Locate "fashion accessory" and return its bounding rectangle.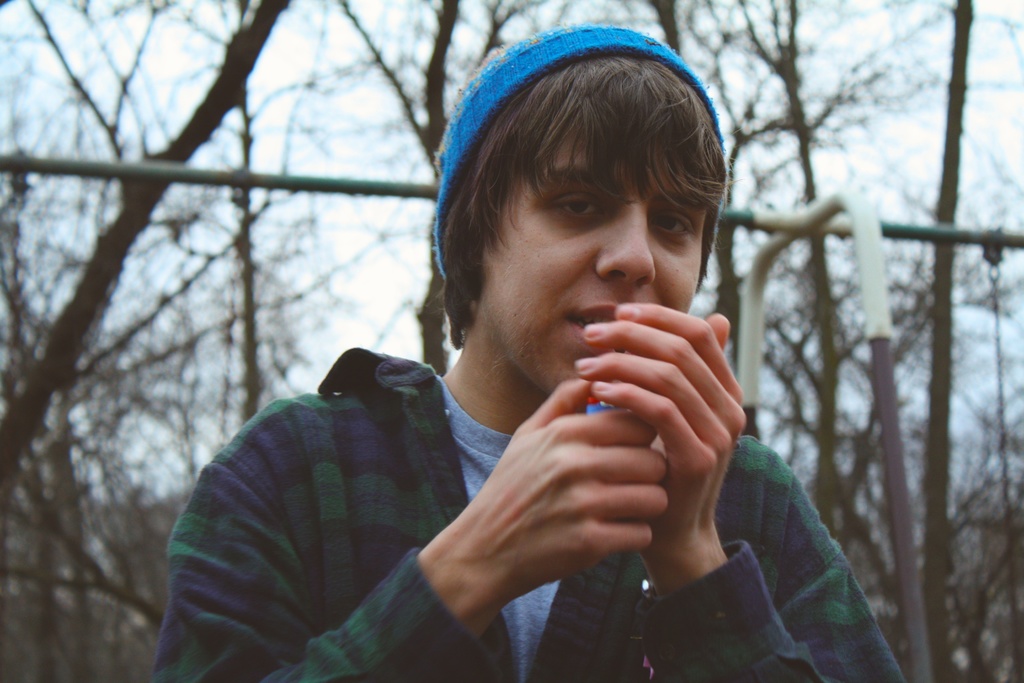
431, 22, 728, 278.
